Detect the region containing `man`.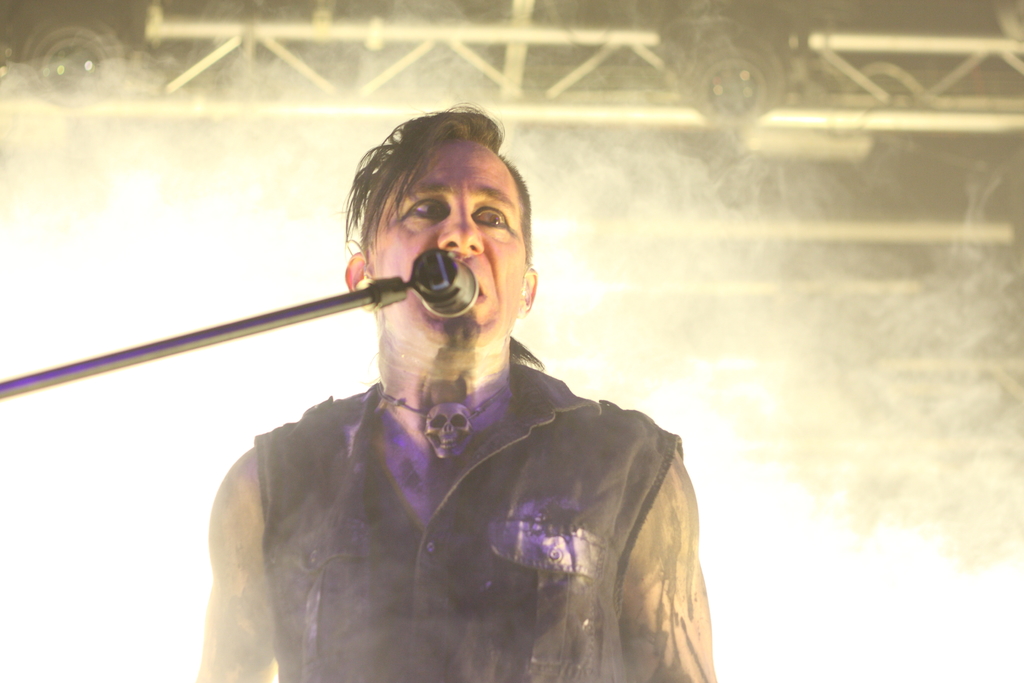
box=[194, 98, 719, 682].
